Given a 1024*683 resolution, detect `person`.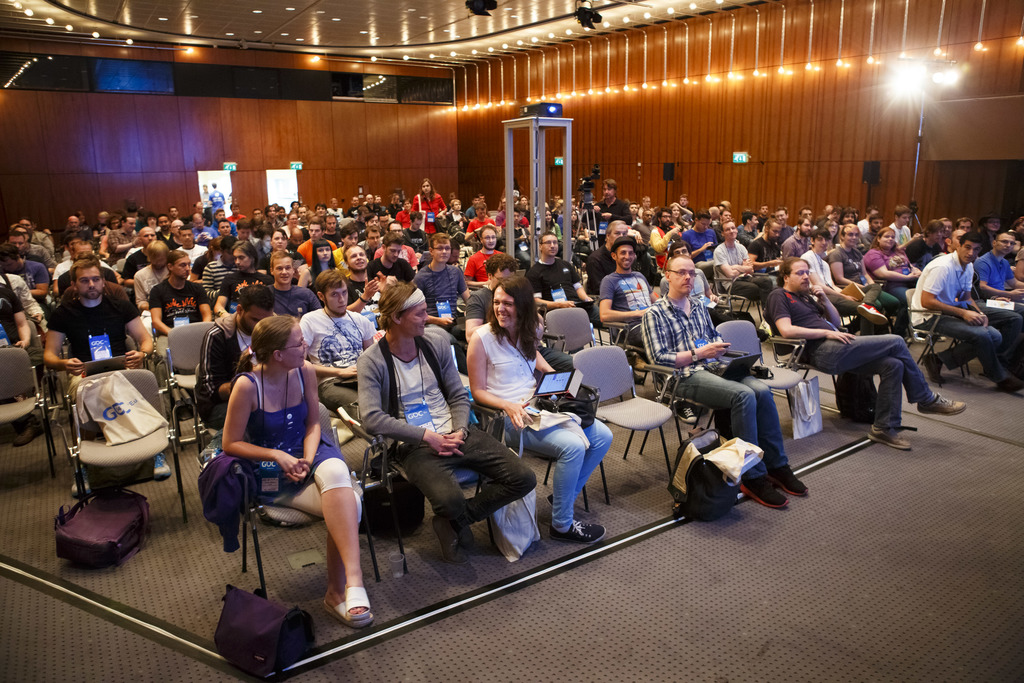
locate(255, 249, 312, 319).
